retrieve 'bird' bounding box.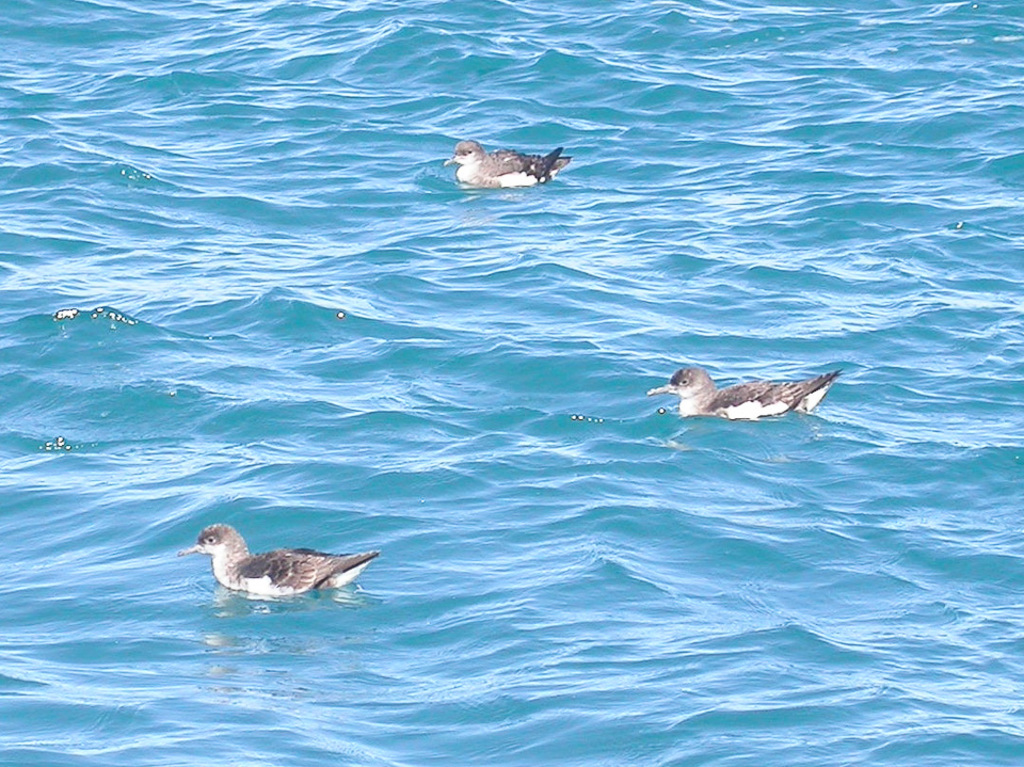
Bounding box: [x1=443, y1=137, x2=575, y2=192].
